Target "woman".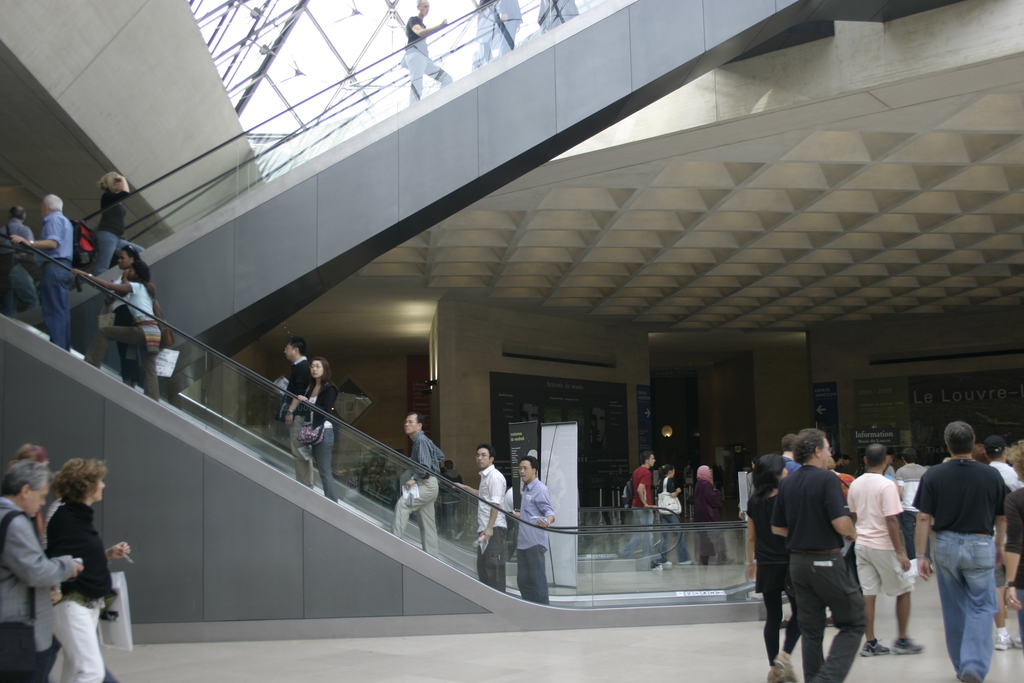
Target region: box(64, 261, 163, 406).
